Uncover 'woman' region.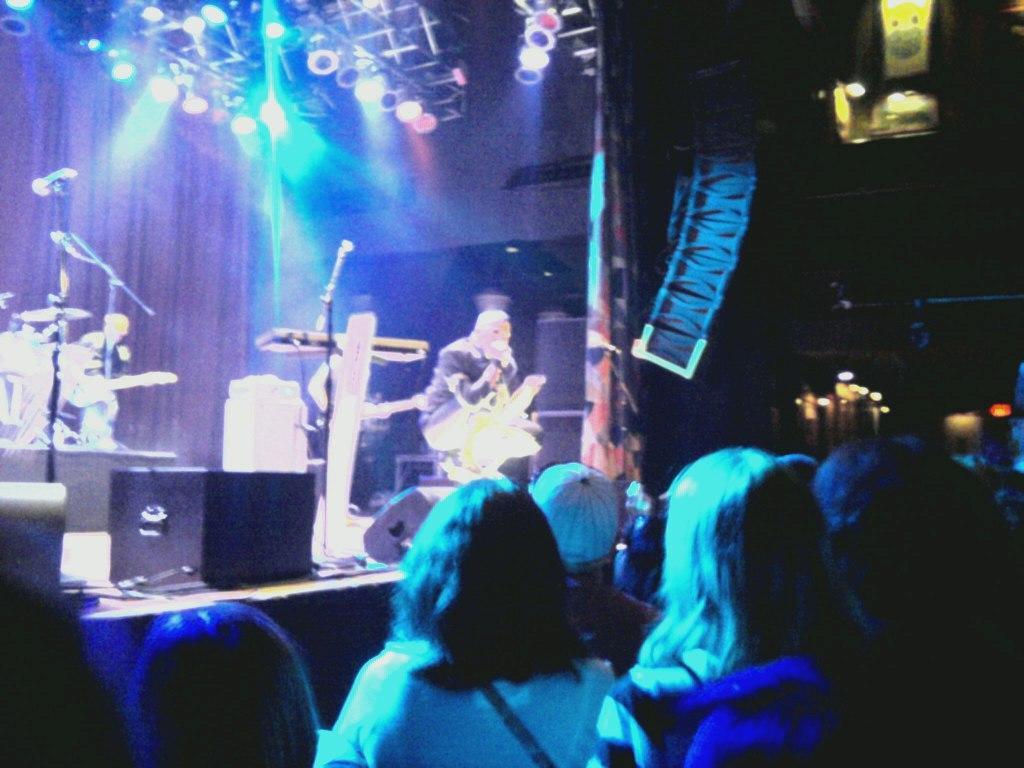
Uncovered: crop(297, 461, 637, 764).
